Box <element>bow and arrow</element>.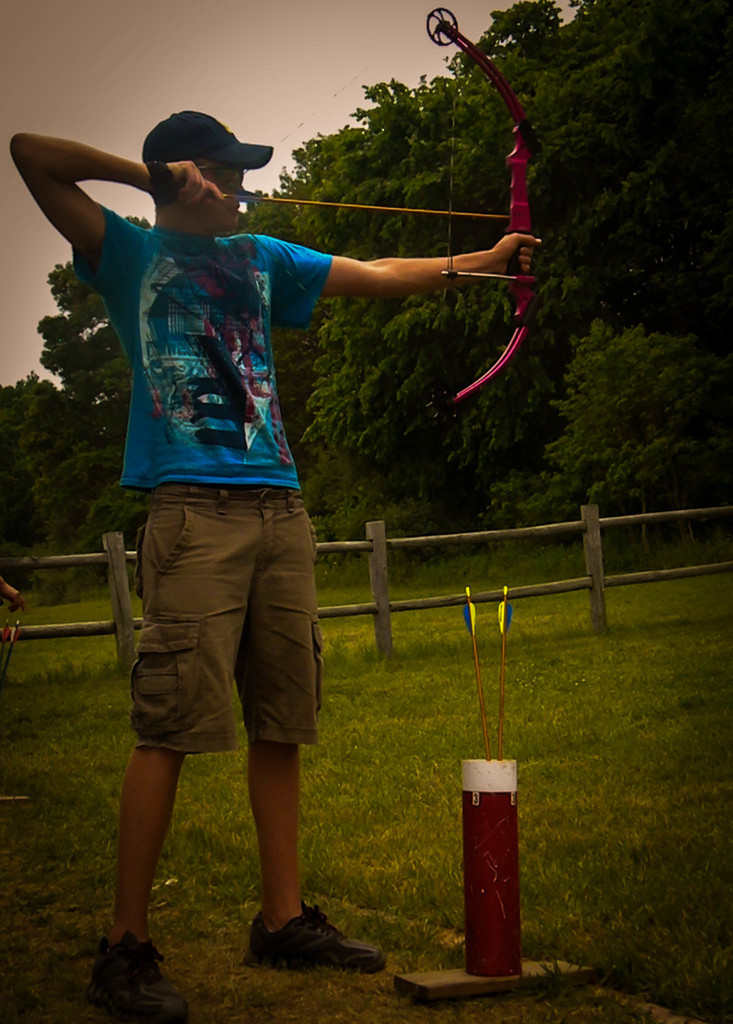
(465,586,493,760).
